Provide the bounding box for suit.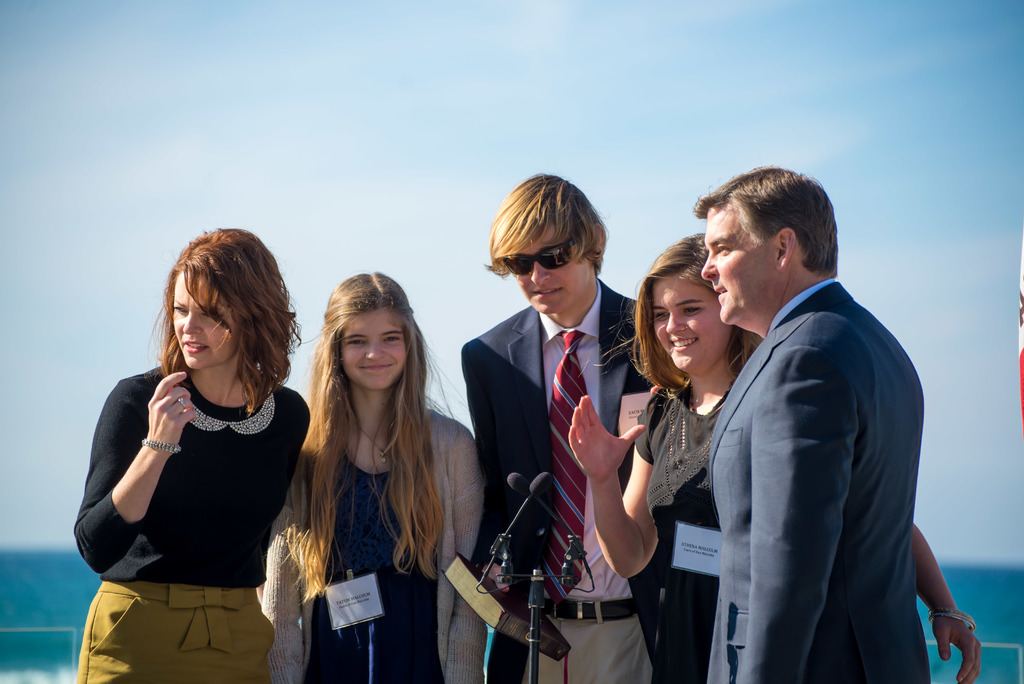
locate(465, 279, 669, 683).
